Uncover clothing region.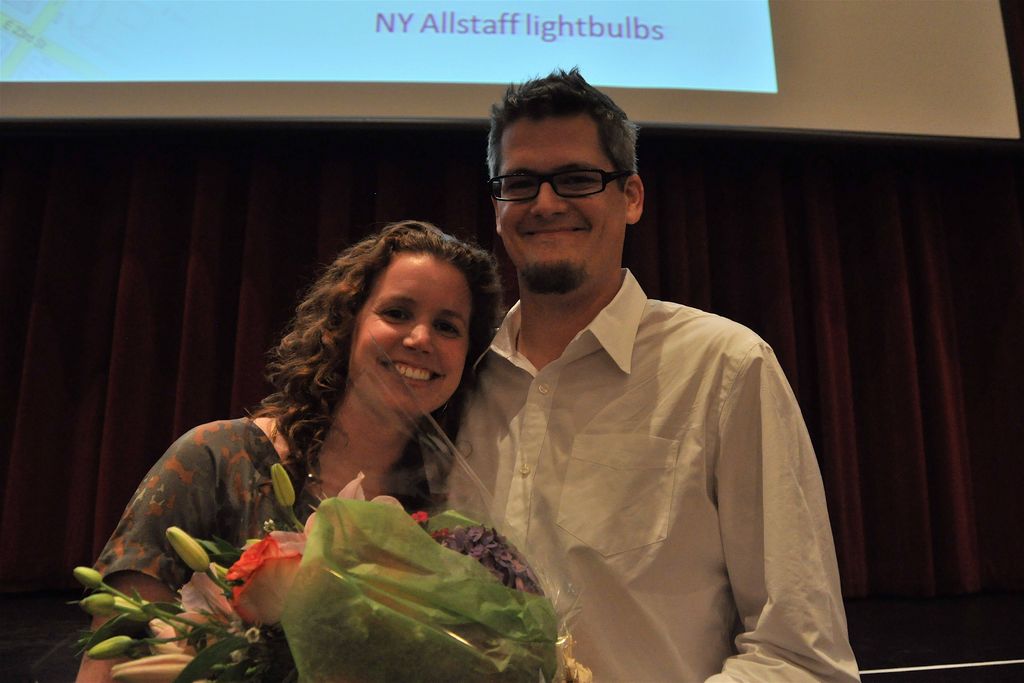
Uncovered: box=[454, 229, 850, 682].
